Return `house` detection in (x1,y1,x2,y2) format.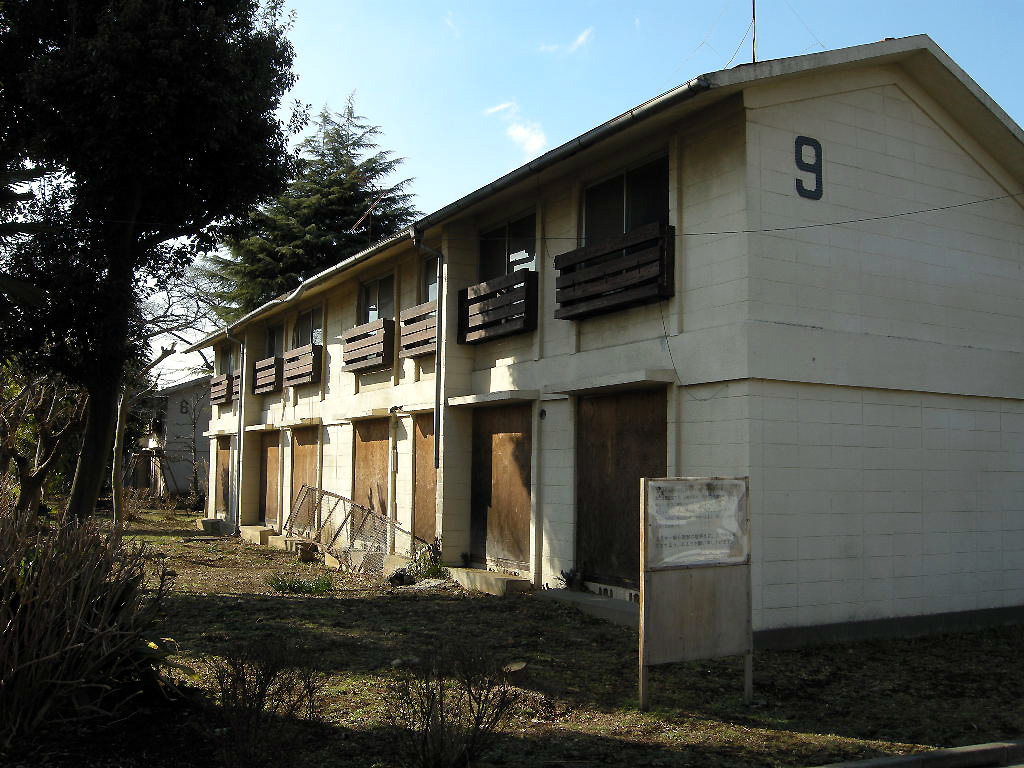
(215,59,1002,629).
